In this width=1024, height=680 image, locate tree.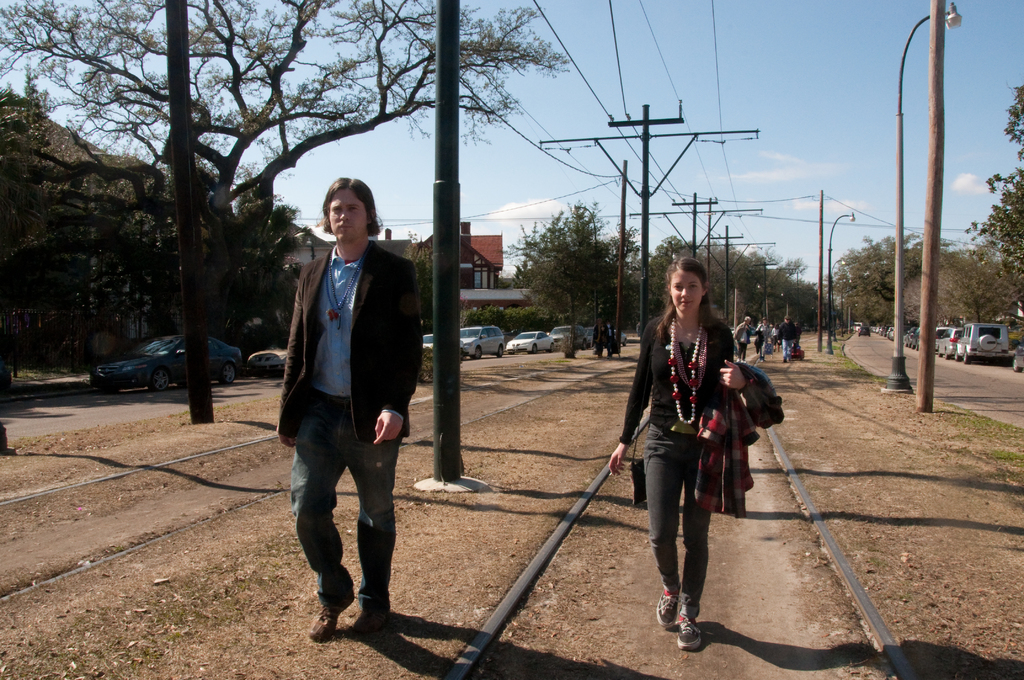
Bounding box: (399, 231, 438, 326).
